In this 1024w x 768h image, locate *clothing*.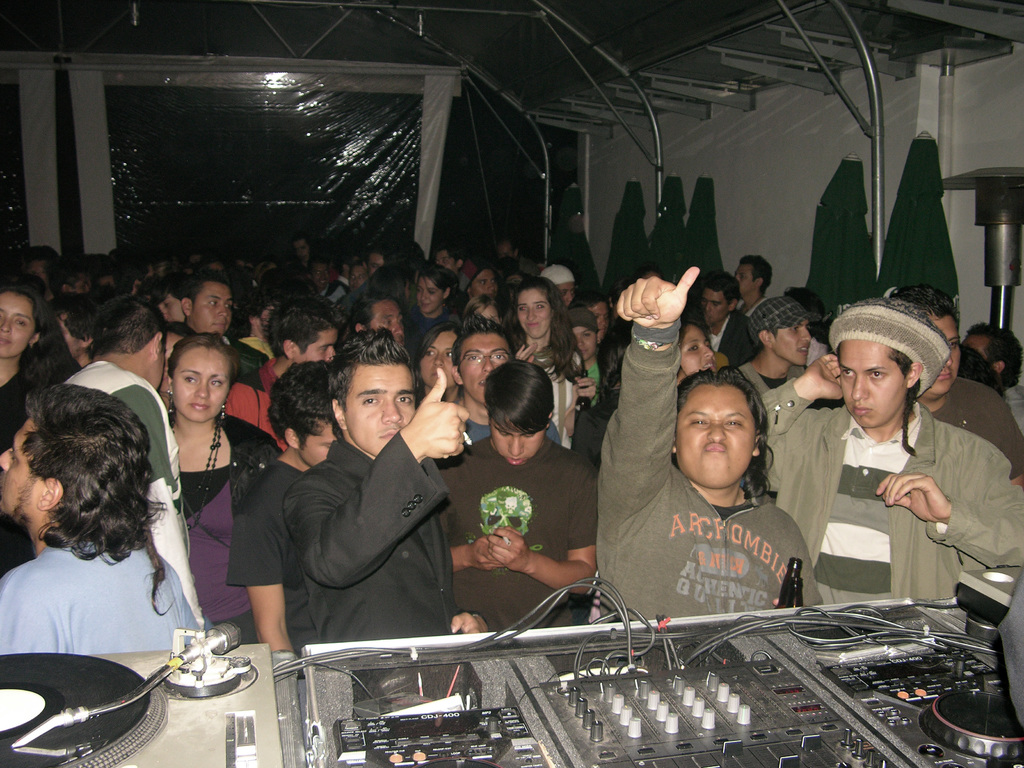
Bounding box: x1=232 y1=342 x2=269 y2=381.
